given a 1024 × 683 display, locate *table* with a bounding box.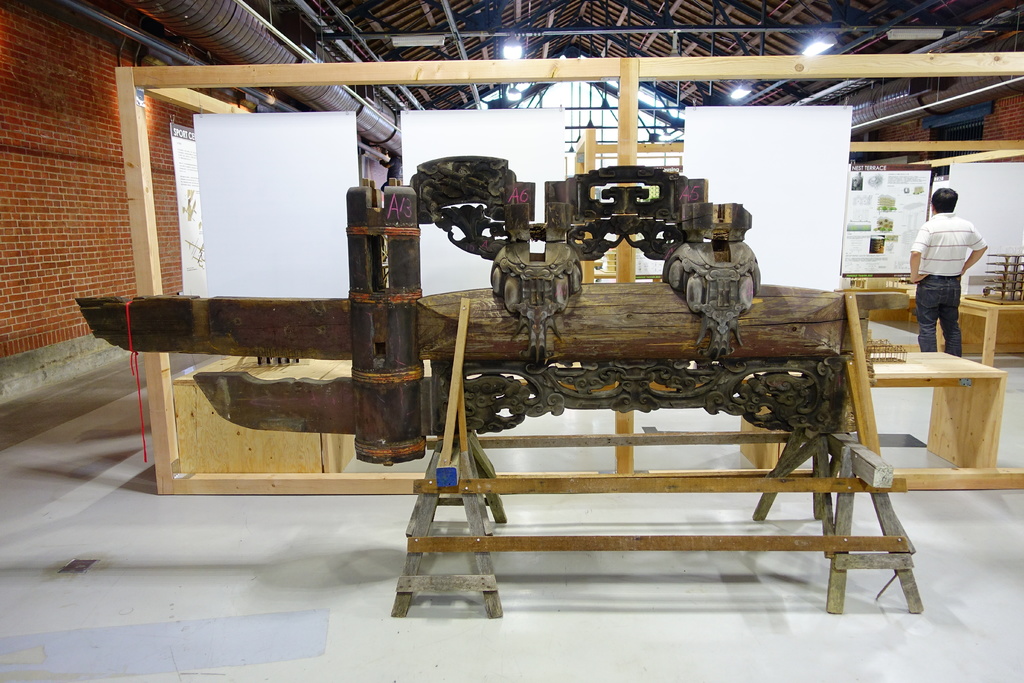
Located: [737,348,1010,468].
